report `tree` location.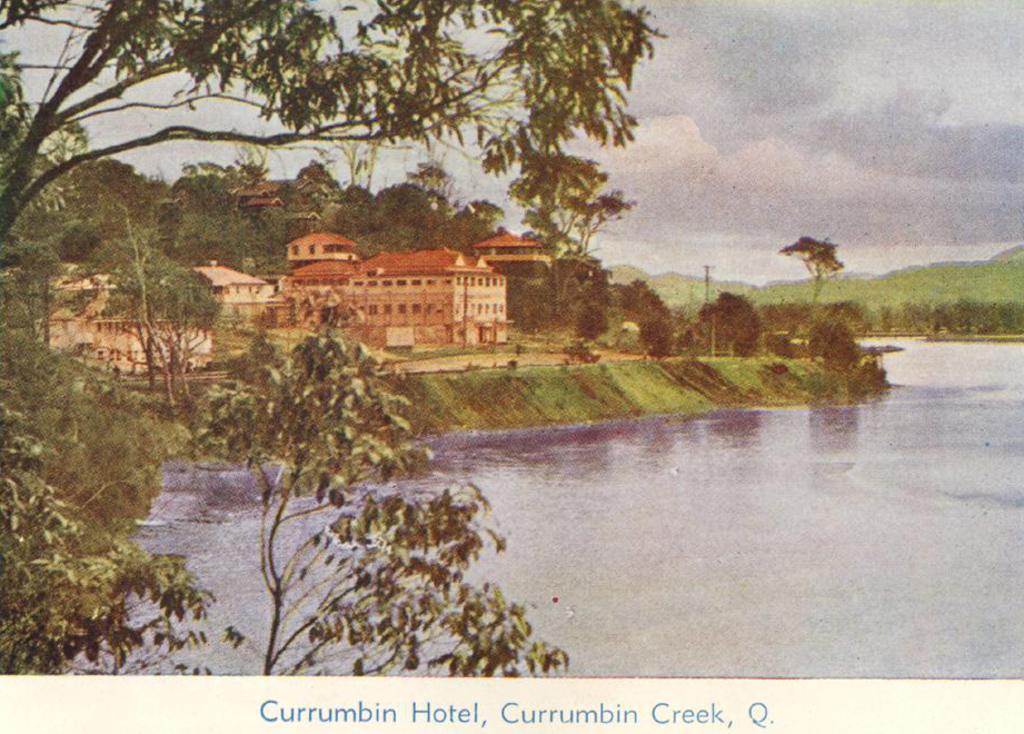
Report: [left=0, top=408, right=220, bottom=681].
